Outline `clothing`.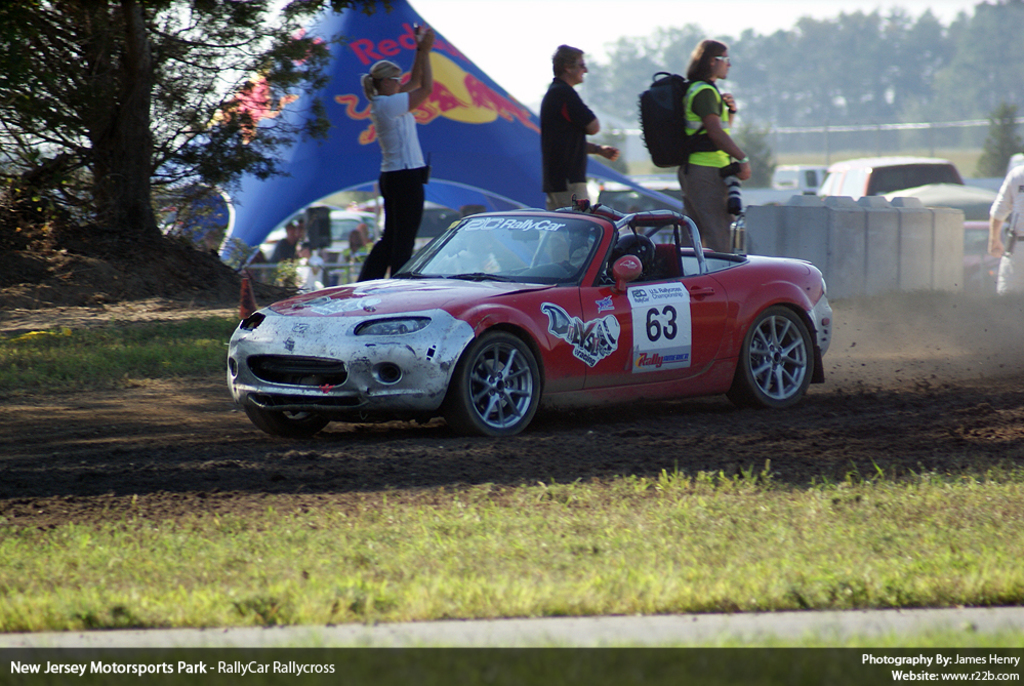
Outline: rect(352, 83, 439, 283).
